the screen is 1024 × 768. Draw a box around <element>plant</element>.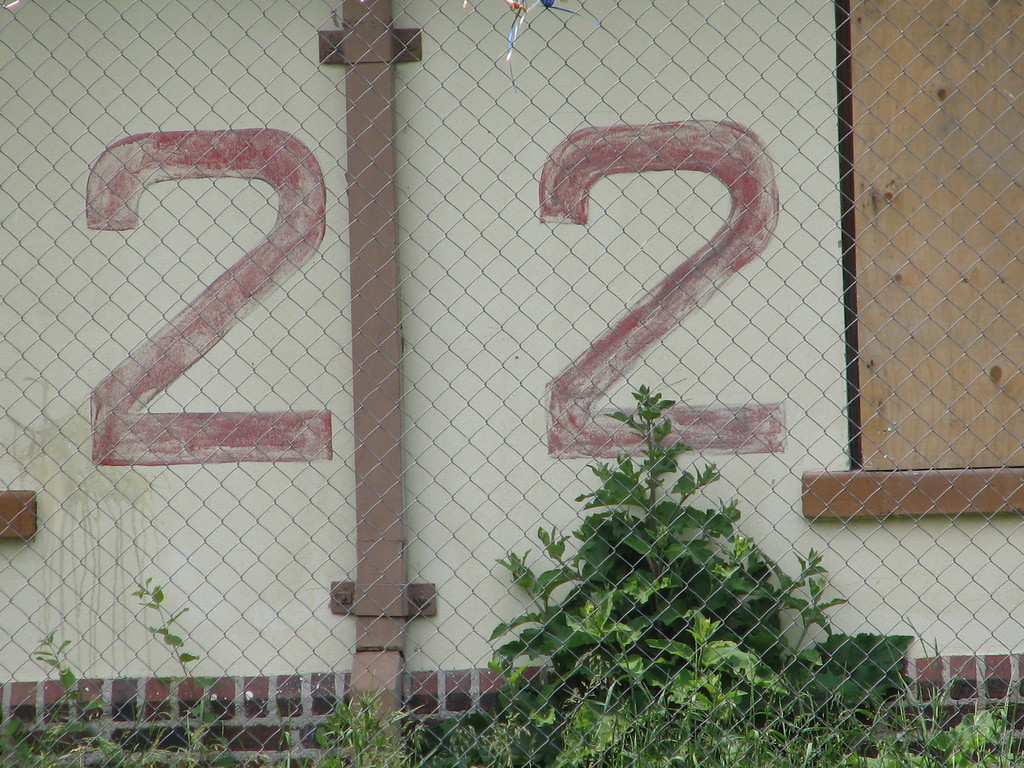
box=[481, 376, 836, 721].
